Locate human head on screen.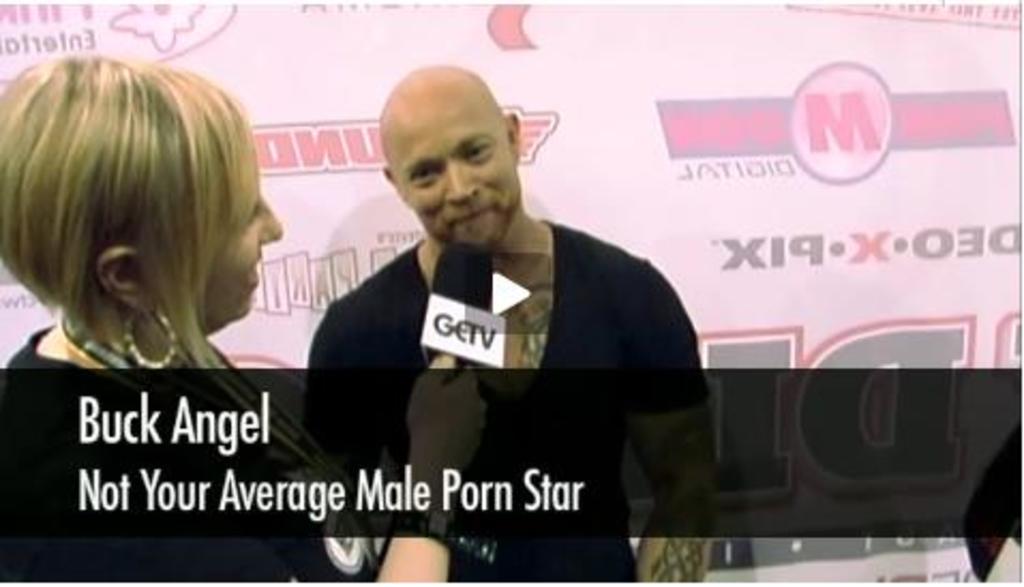
On screen at (0, 49, 259, 362).
